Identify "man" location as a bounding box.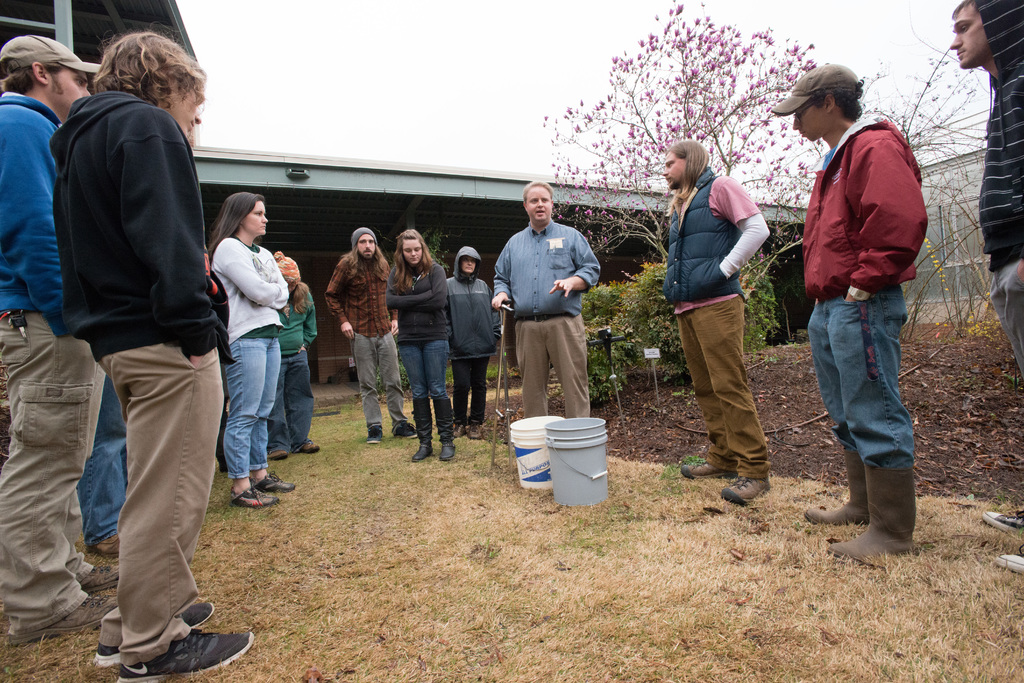
select_region(659, 138, 770, 510).
